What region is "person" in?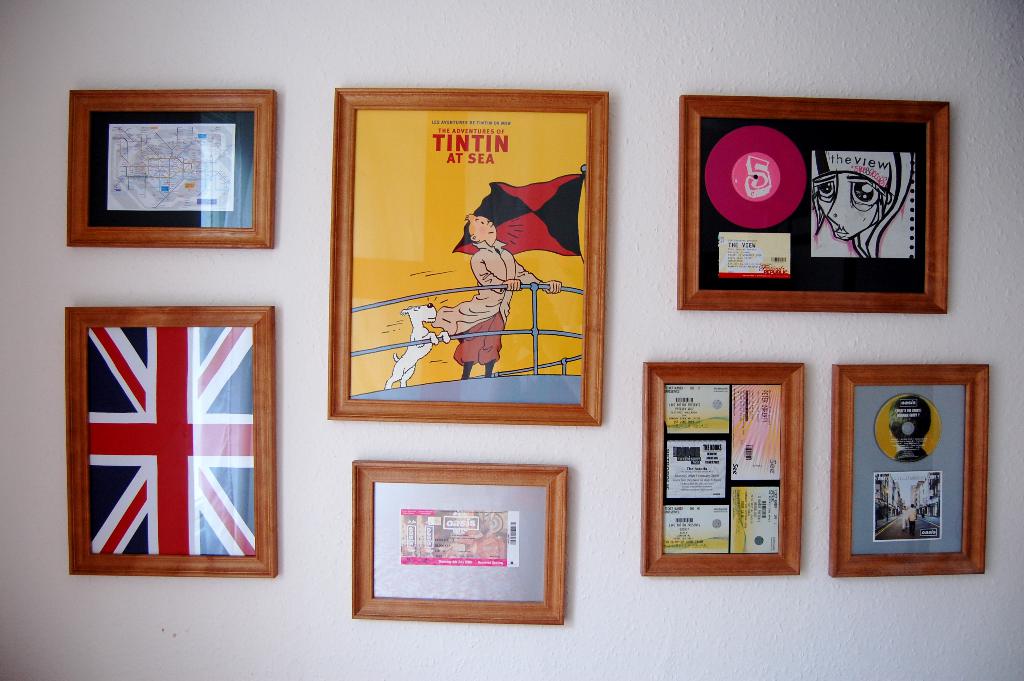
[801, 159, 918, 260].
